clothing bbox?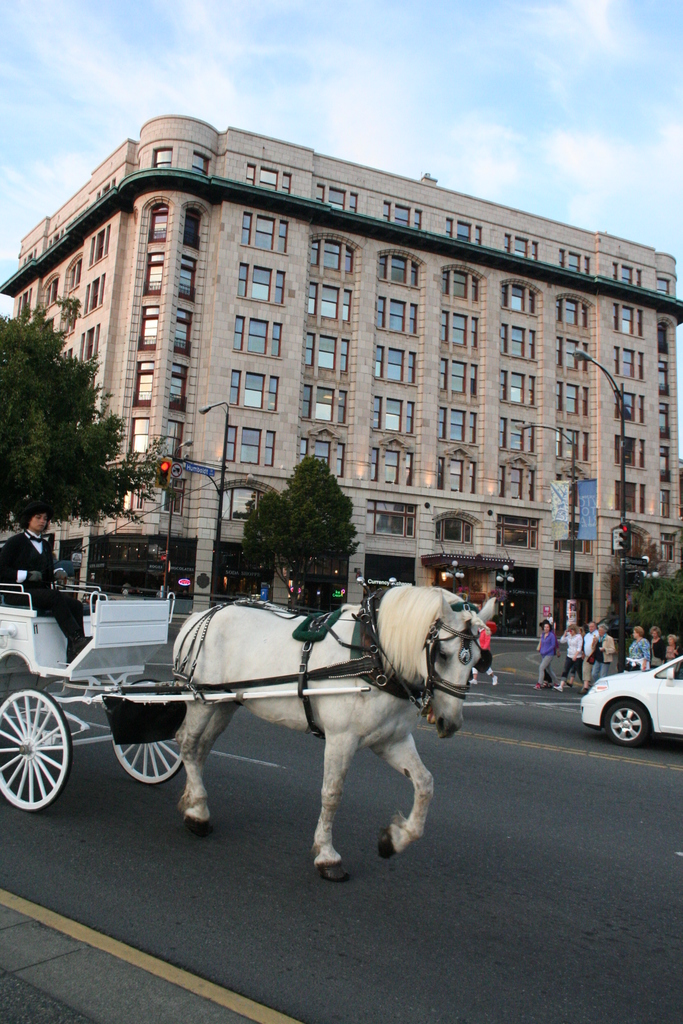
left=621, top=637, right=643, bottom=671
